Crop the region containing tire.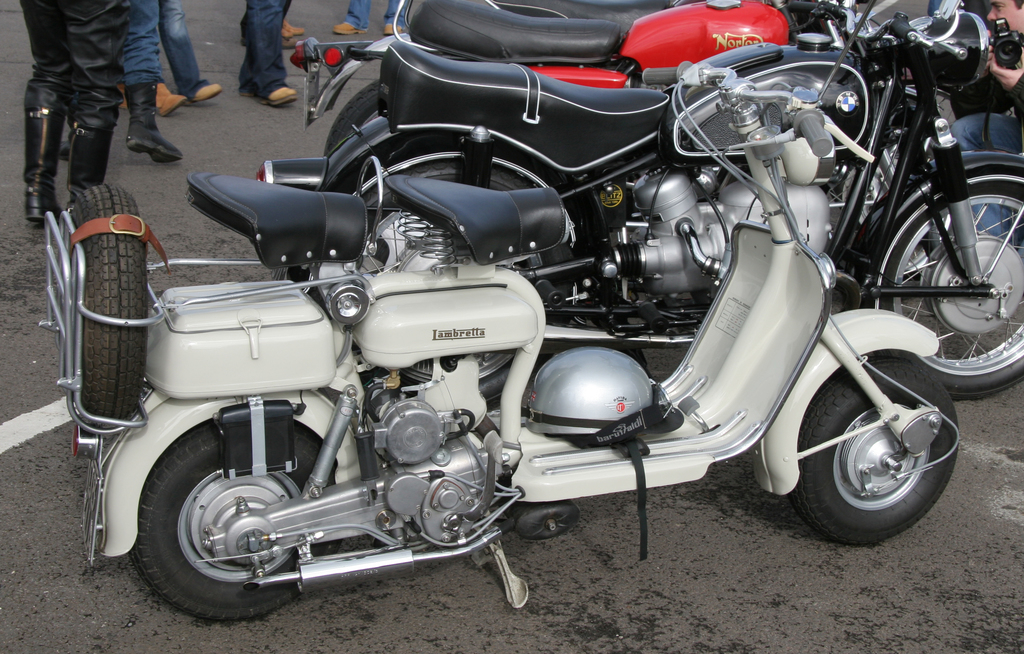
Crop region: 126, 412, 336, 621.
